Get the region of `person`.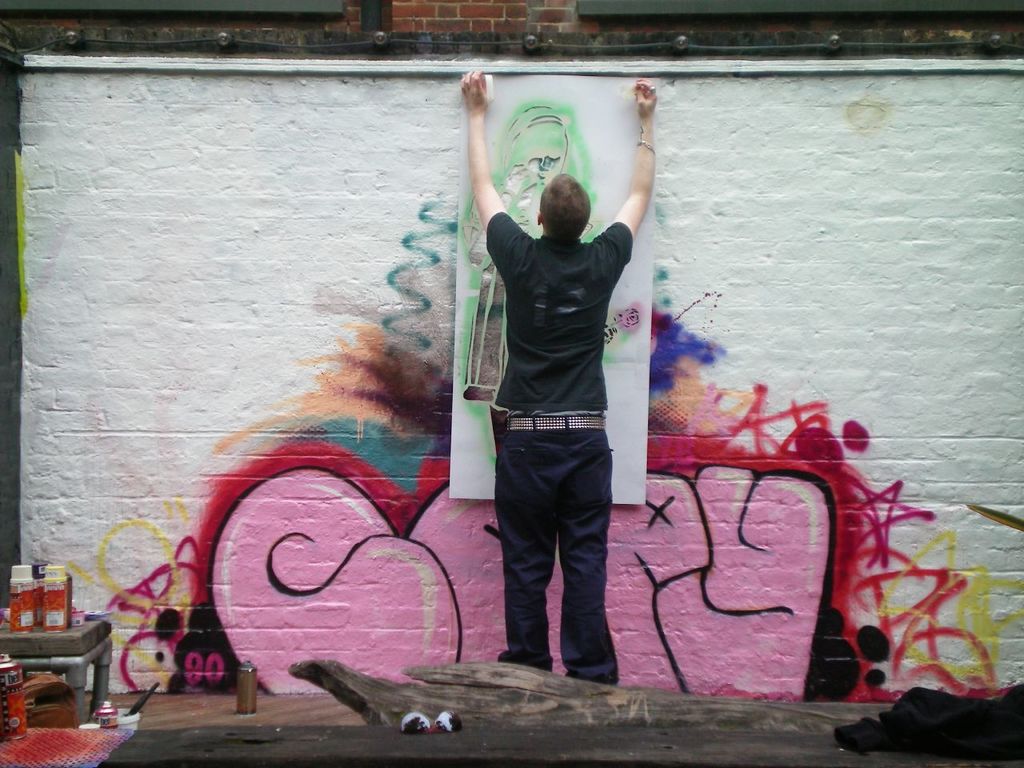
455, 64, 659, 686.
